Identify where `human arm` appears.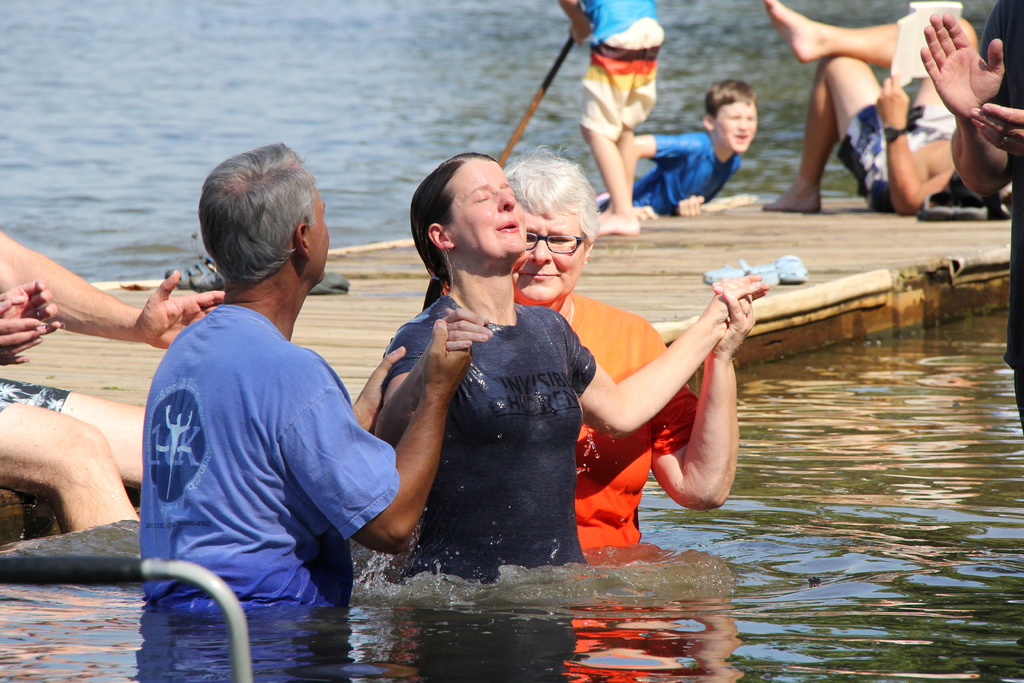
Appears at x1=685 y1=165 x2=728 y2=215.
